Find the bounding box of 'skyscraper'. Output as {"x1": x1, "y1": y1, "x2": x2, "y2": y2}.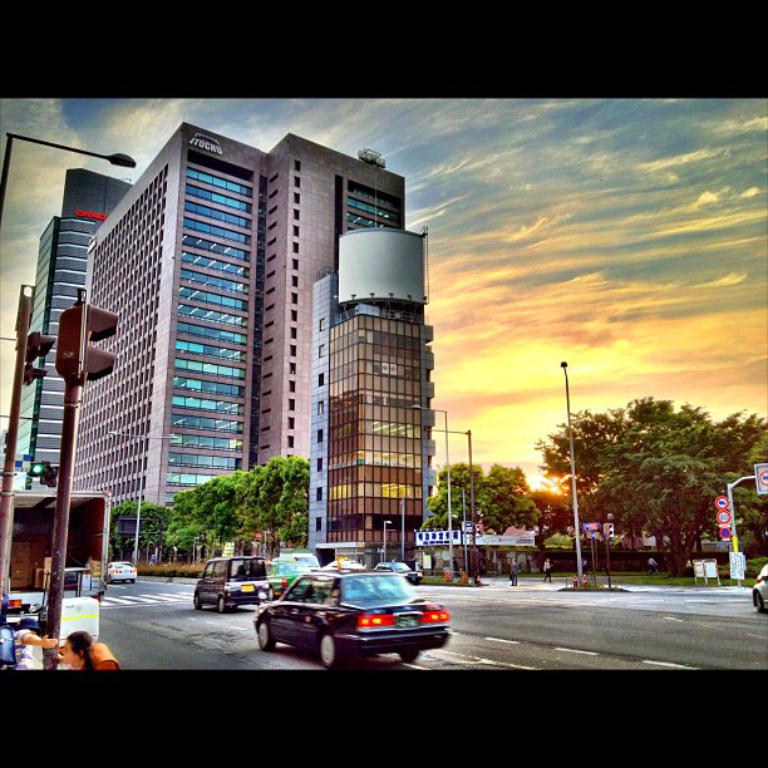
{"x1": 6, "y1": 109, "x2": 462, "y2": 611}.
